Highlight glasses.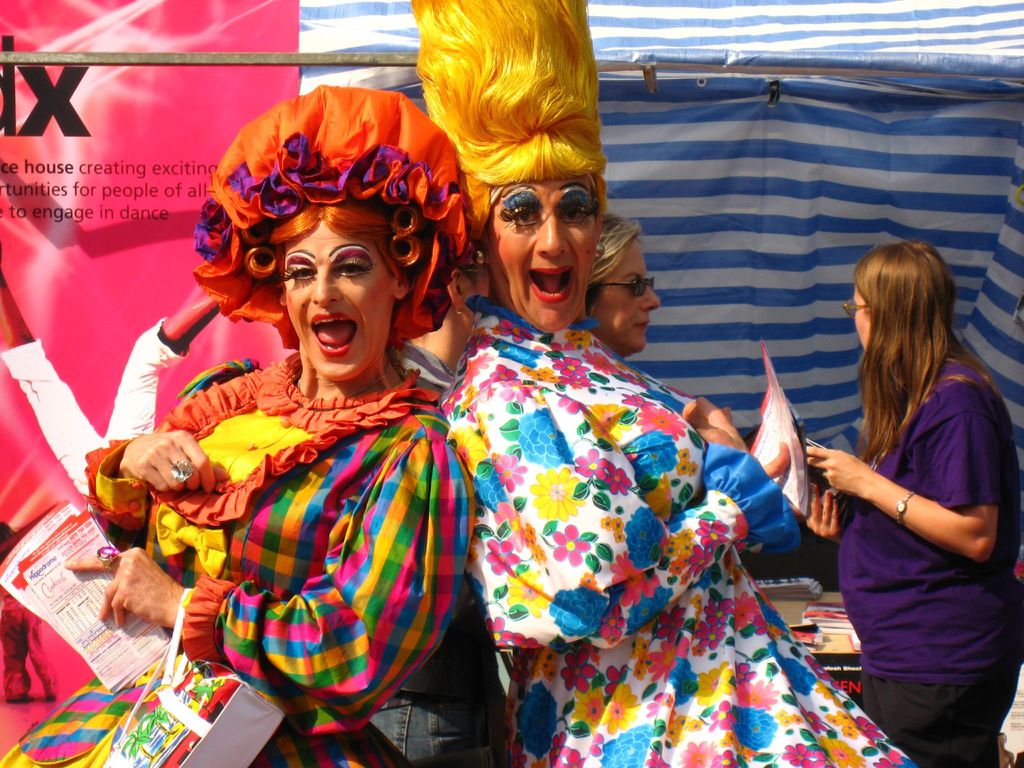
Highlighted region: bbox=[458, 177, 596, 236].
